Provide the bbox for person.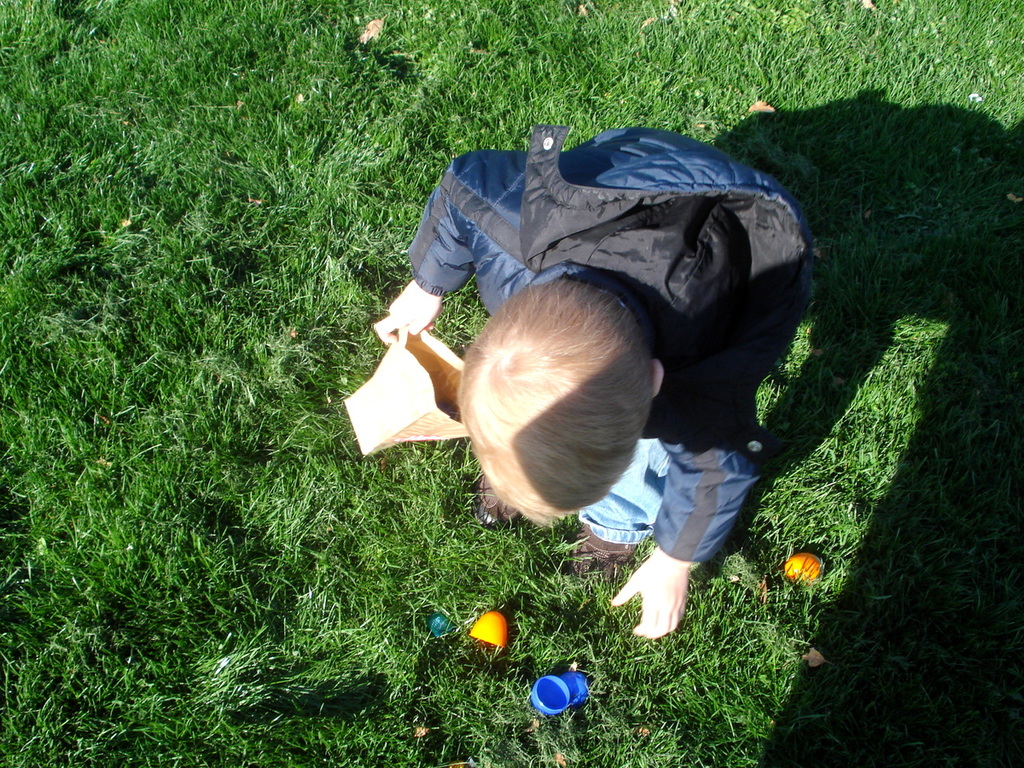
384/100/817/675.
